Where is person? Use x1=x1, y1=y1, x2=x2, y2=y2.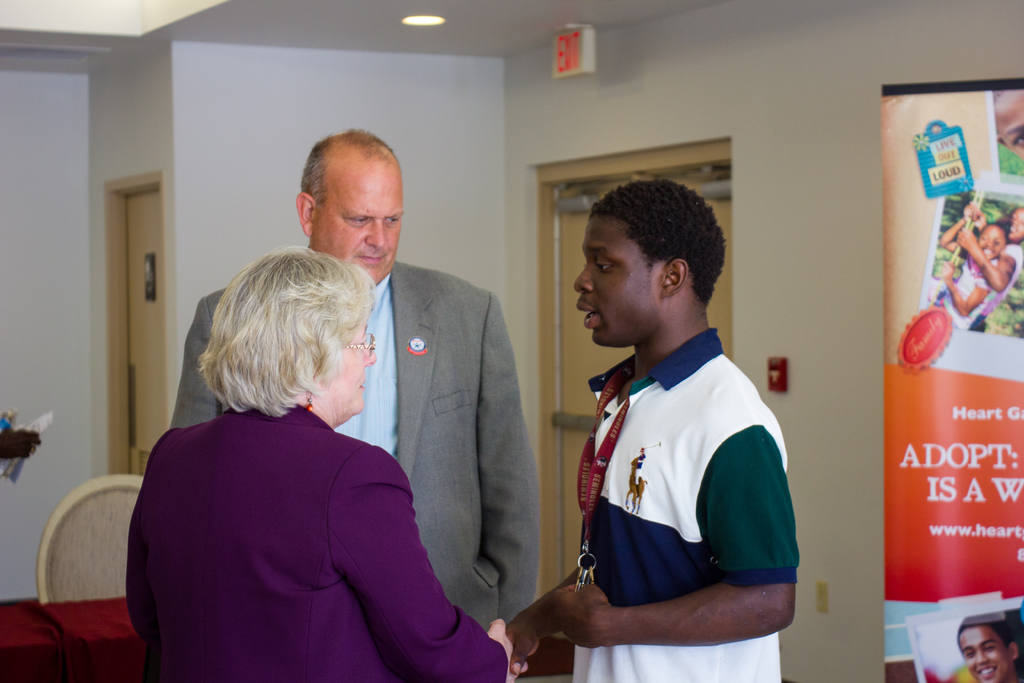
x1=170, y1=129, x2=538, y2=628.
